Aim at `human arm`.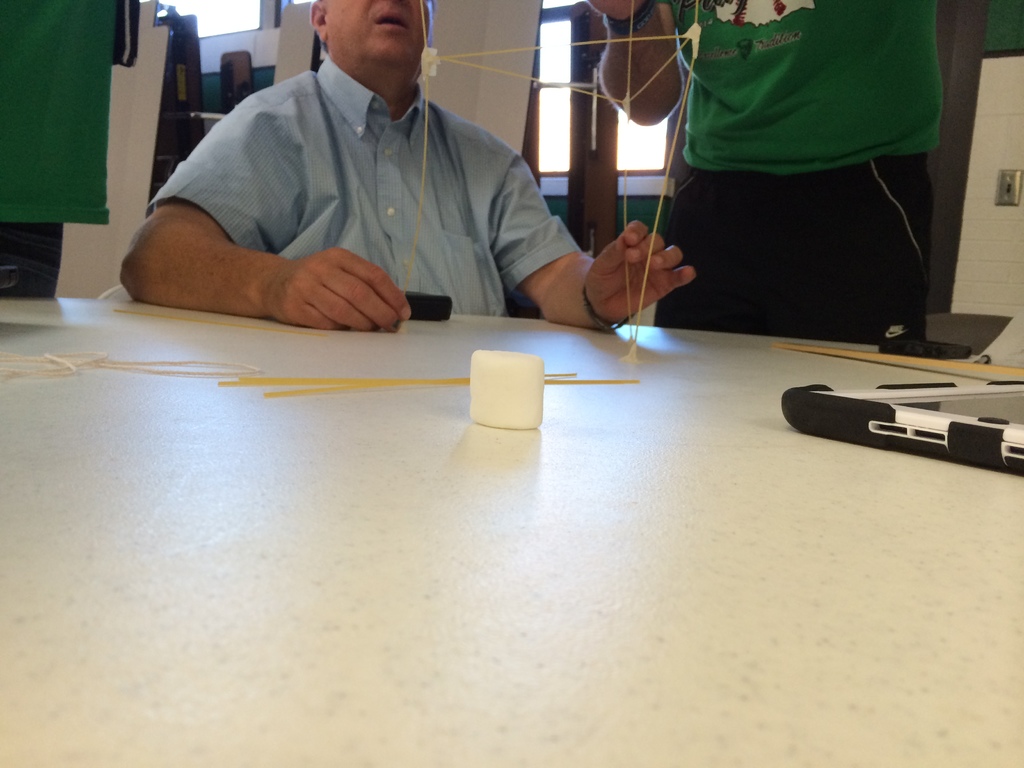
Aimed at bbox=(118, 108, 410, 333).
